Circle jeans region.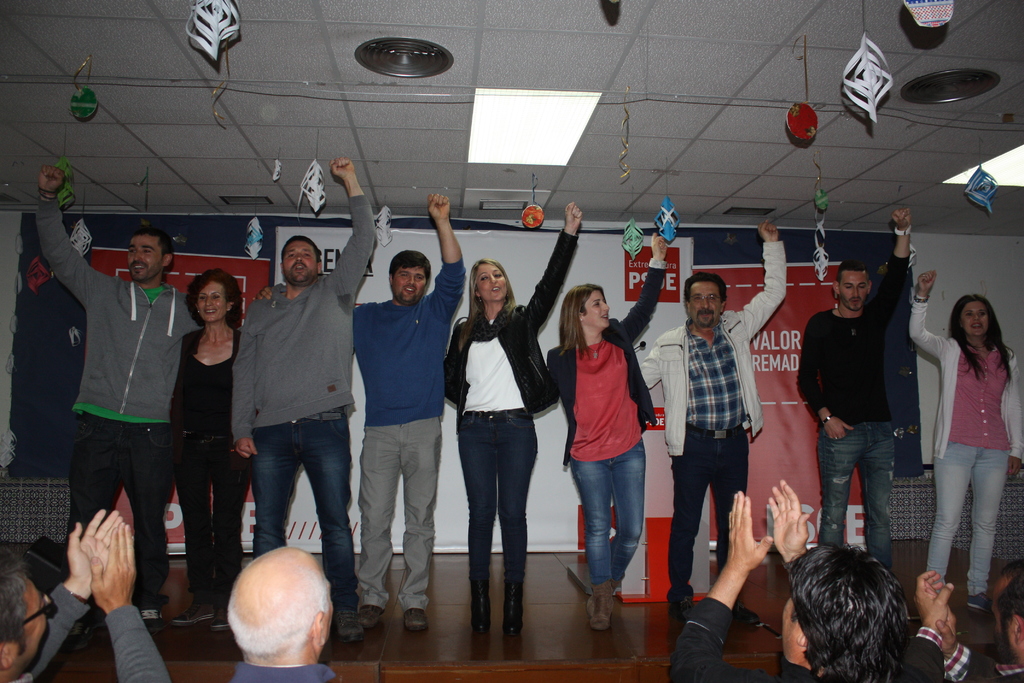
Region: 664,416,763,577.
